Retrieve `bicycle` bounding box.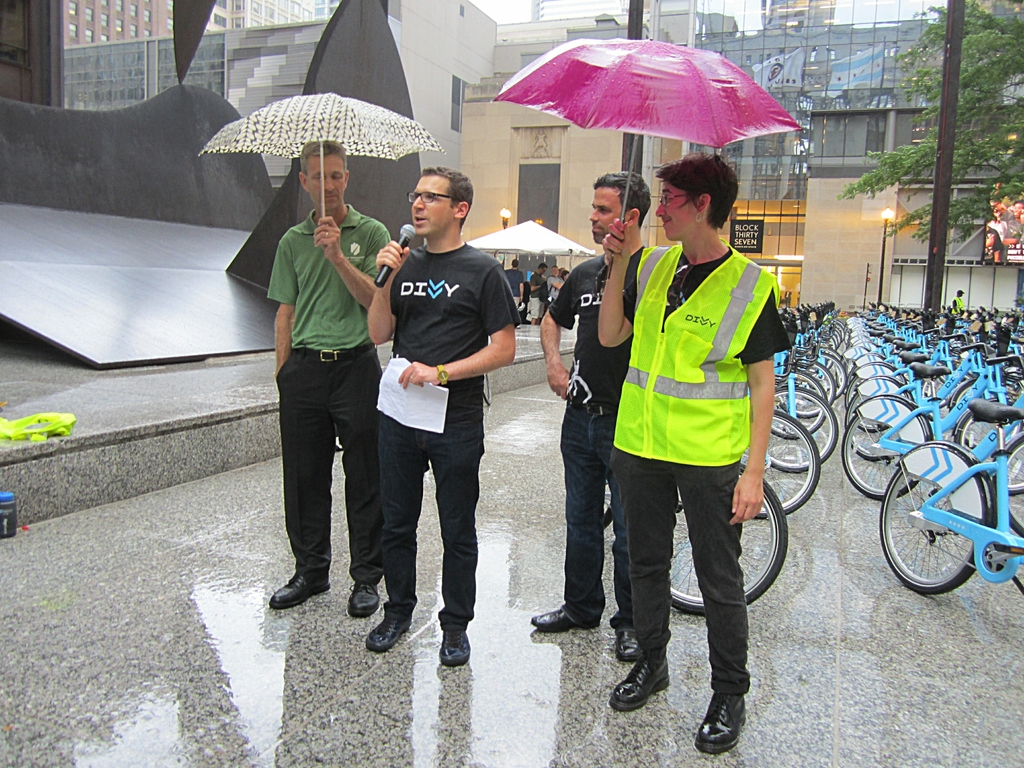
Bounding box: (left=602, top=434, right=796, bottom=618).
